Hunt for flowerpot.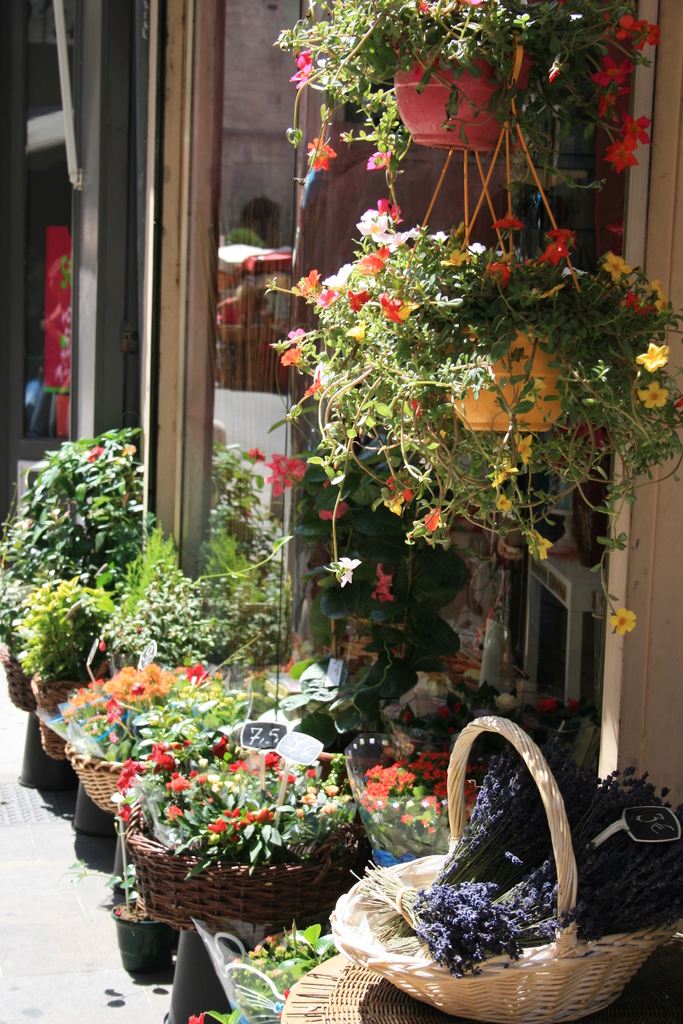
Hunted down at bbox=[57, 732, 150, 817].
